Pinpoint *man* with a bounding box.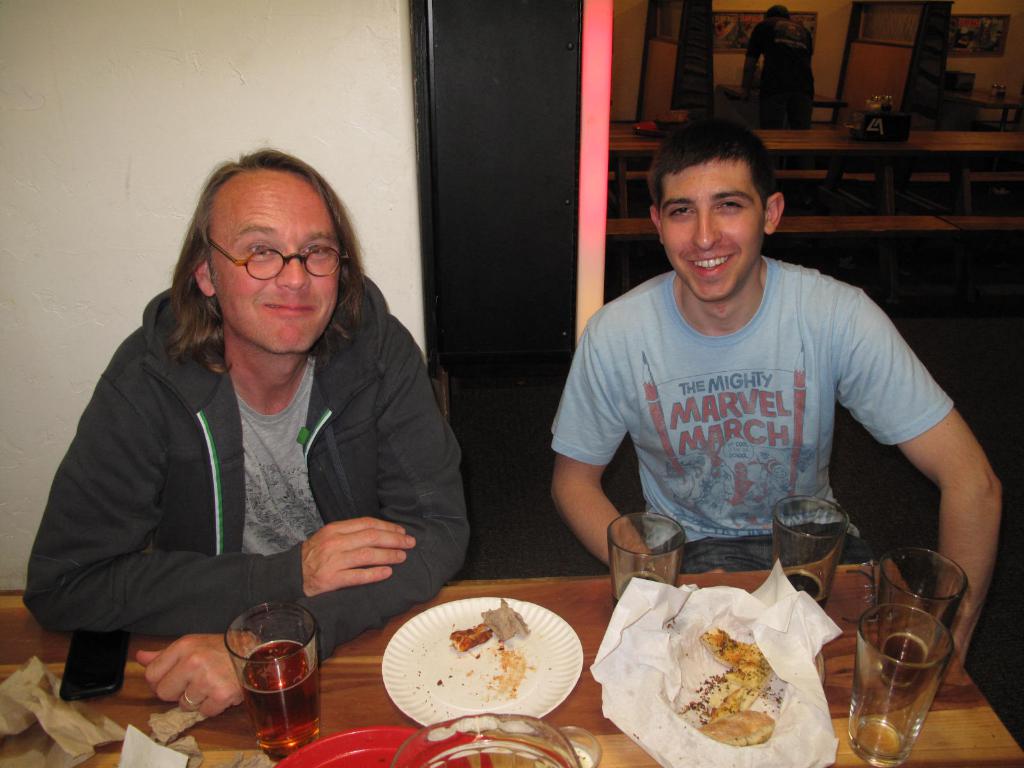
520 116 983 648.
